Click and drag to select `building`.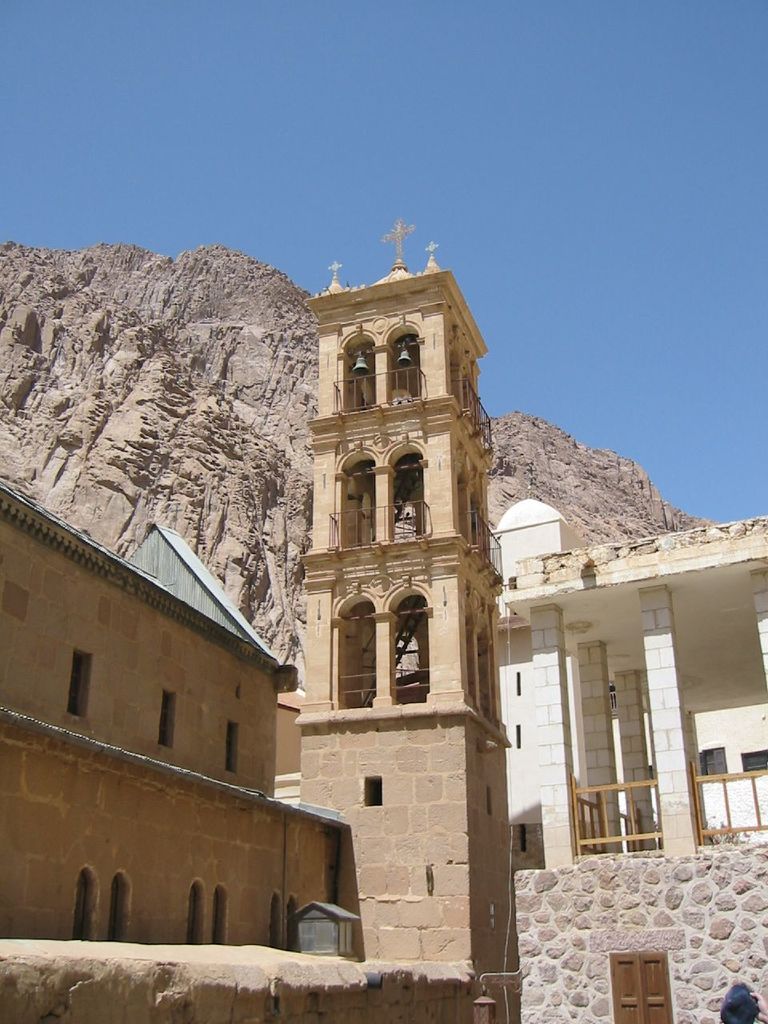
Selection: (492,503,767,1023).
